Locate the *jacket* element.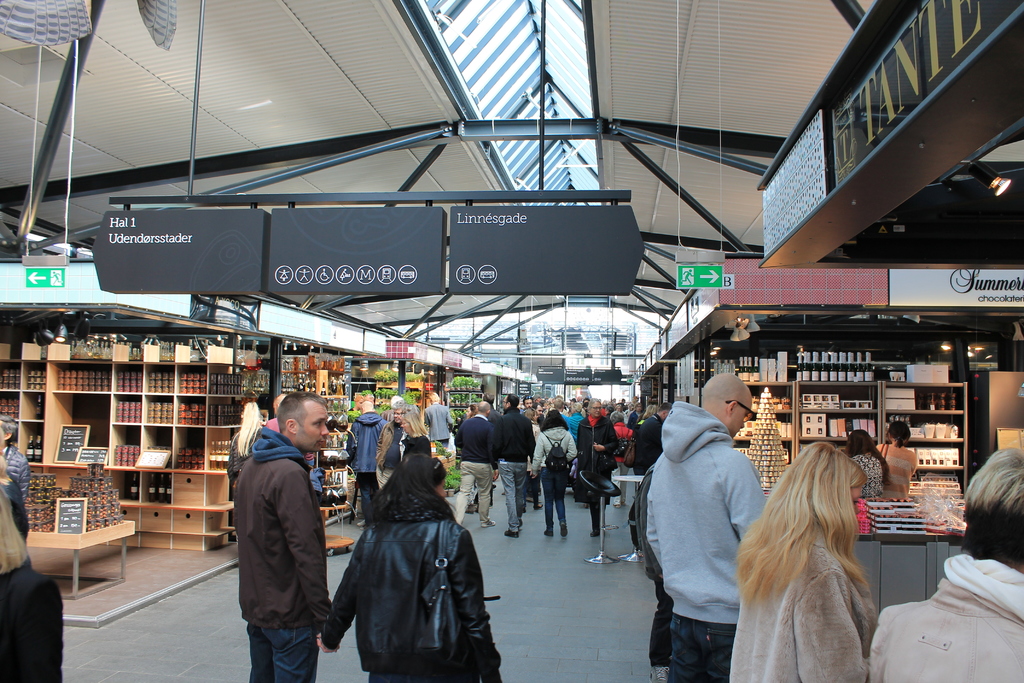
Element bbox: rect(868, 576, 1023, 682).
